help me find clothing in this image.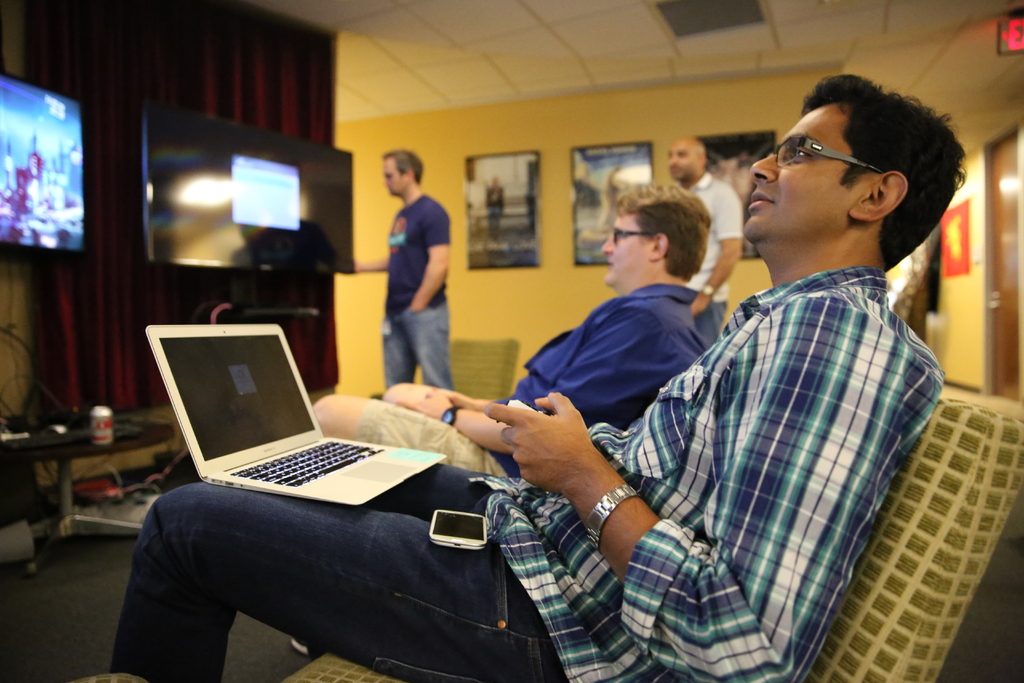
Found it: (x1=358, y1=285, x2=714, y2=474).
